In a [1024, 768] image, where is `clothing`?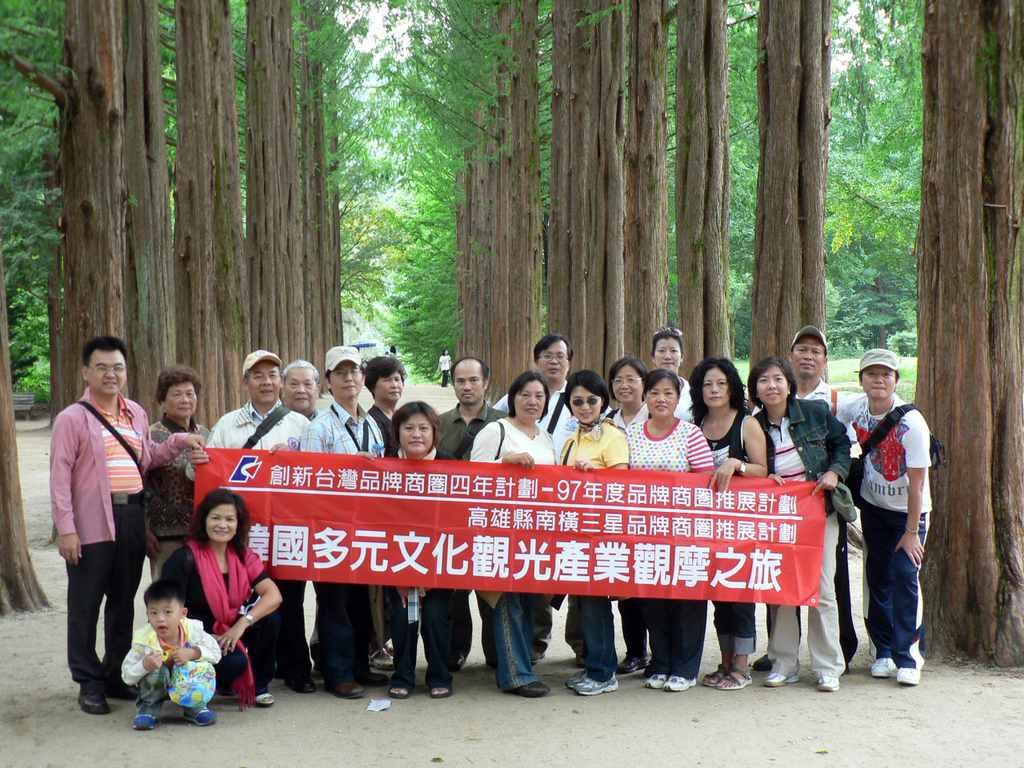
208, 398, 314, 680.
